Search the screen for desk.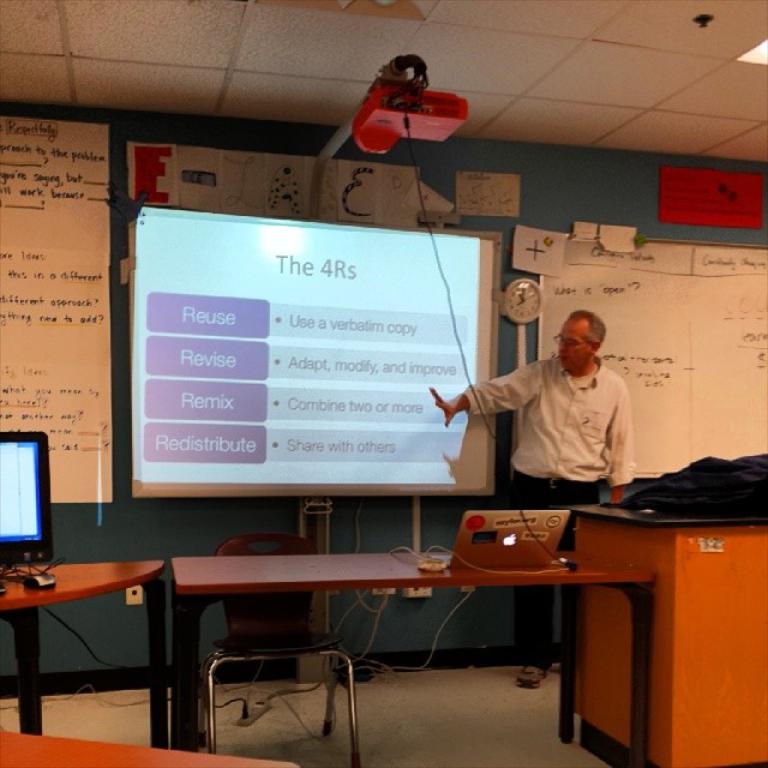
Found at (x1=570, y1=509, x2=767, y2=767).
